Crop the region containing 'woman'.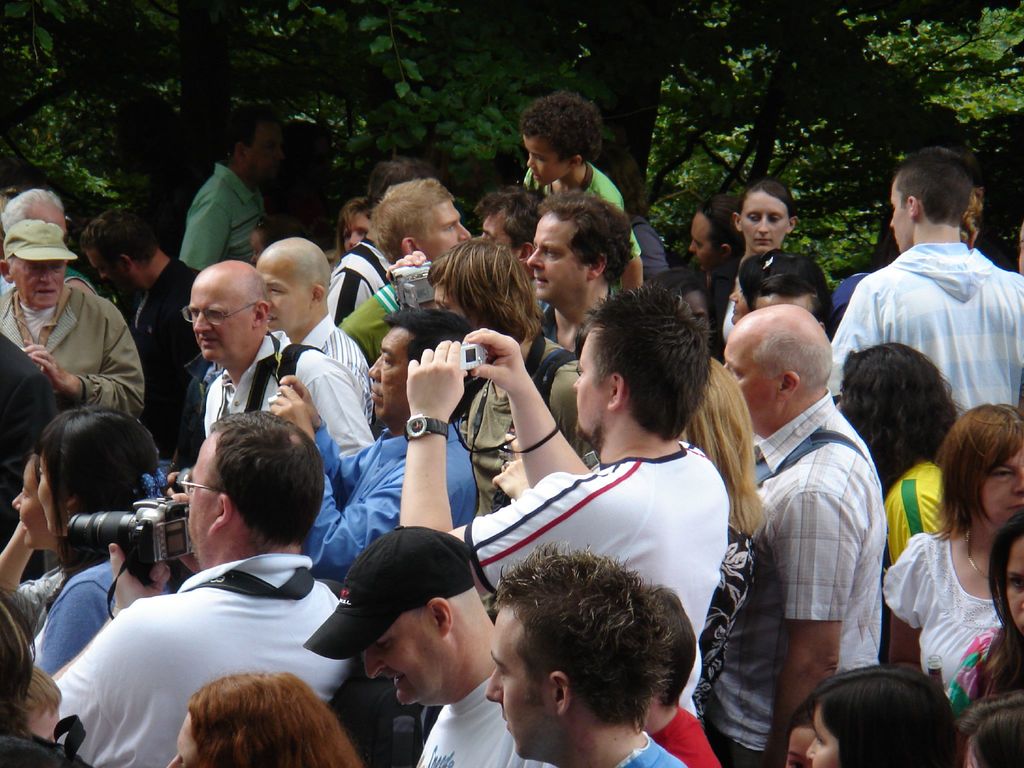
Crop region: select_region(486, 367, 769, 721).
